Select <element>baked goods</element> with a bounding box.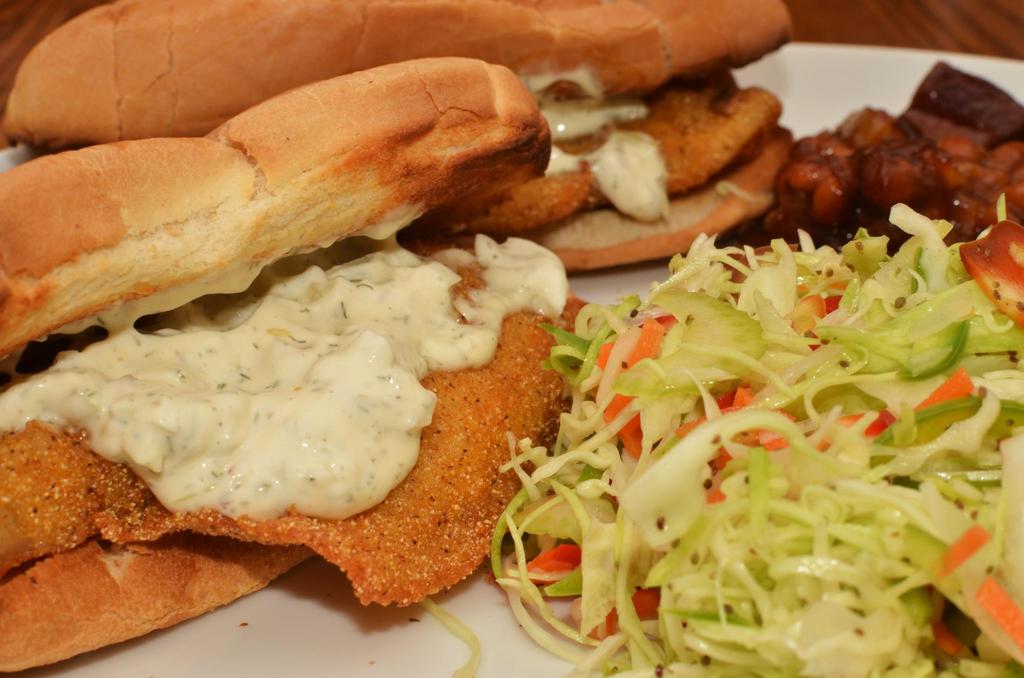
0 44 607 670.
